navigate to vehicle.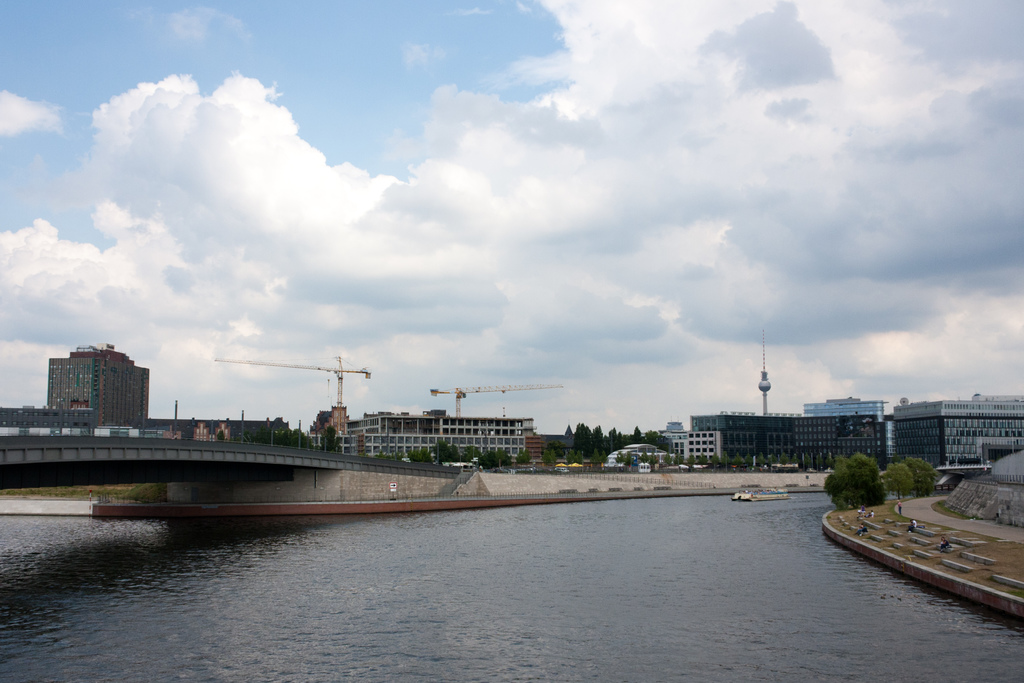
Navigation target: locate(730, 485, 788, 505).
